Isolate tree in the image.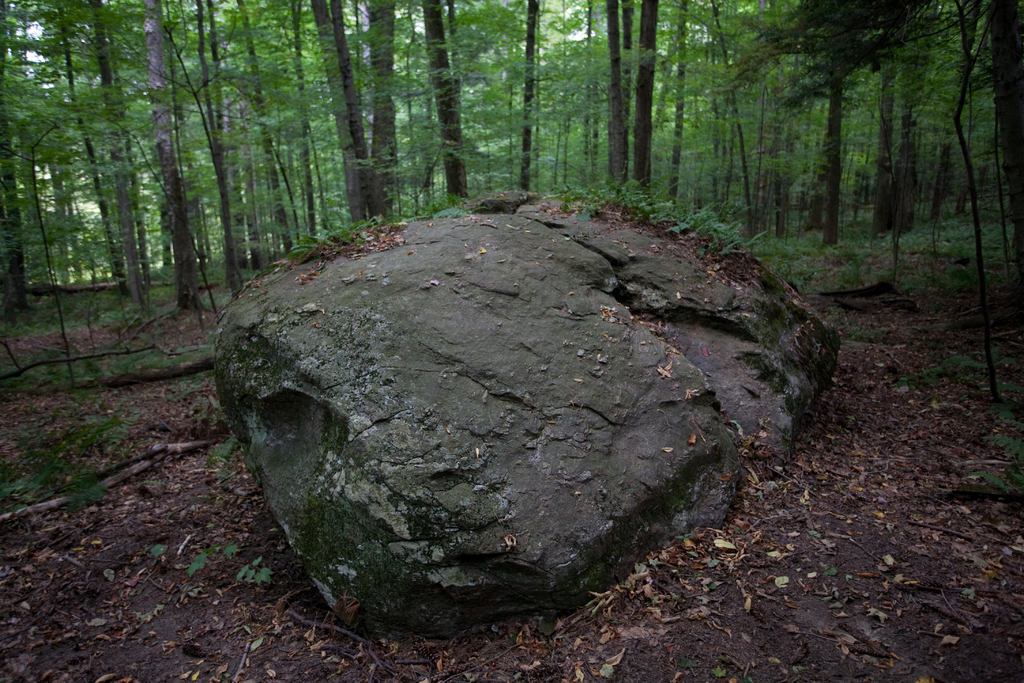
Isolated region: <bbox>723, 0, 790, 247</bbox>.
